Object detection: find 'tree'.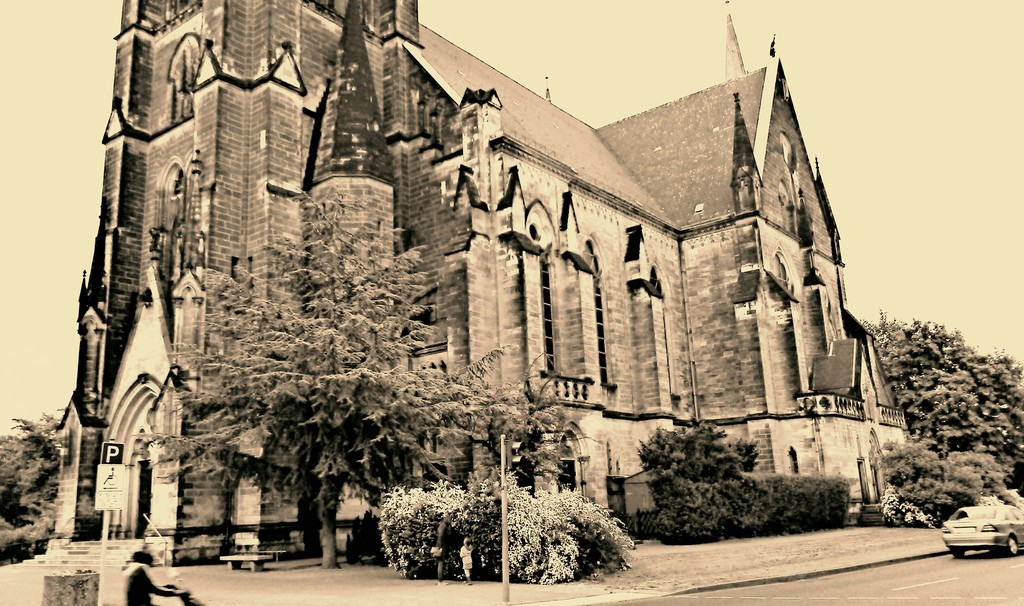
(x1=145, y1=191, x2=516, y2=572).
